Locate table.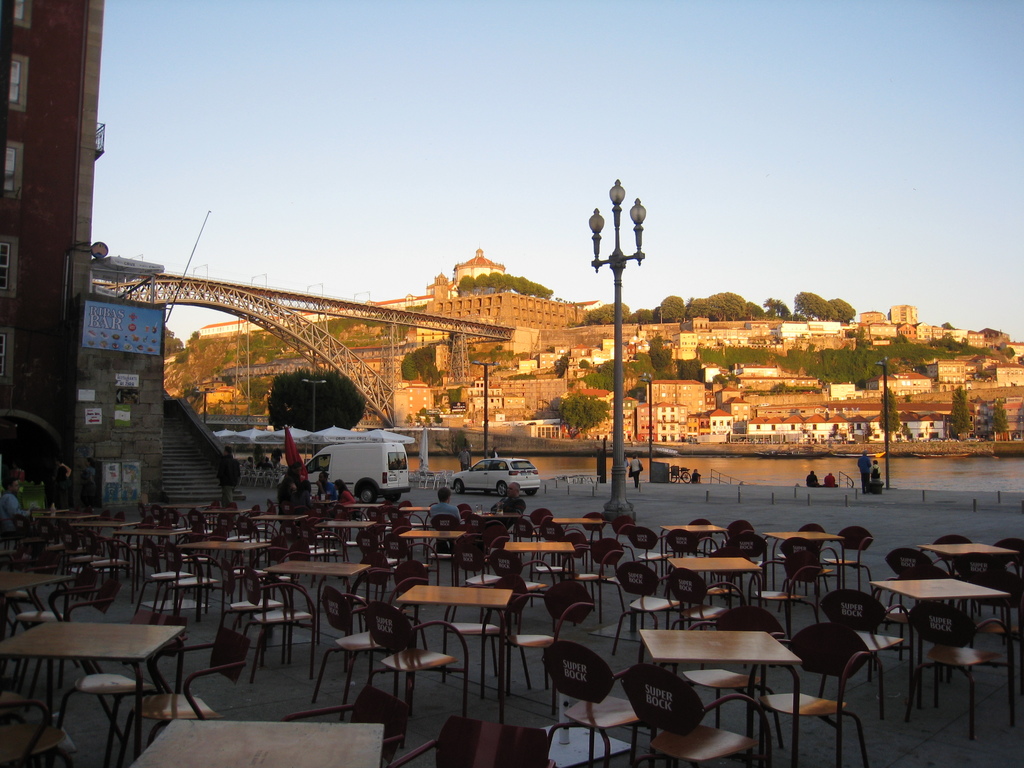
Bounding box: [504,538,573,578].
